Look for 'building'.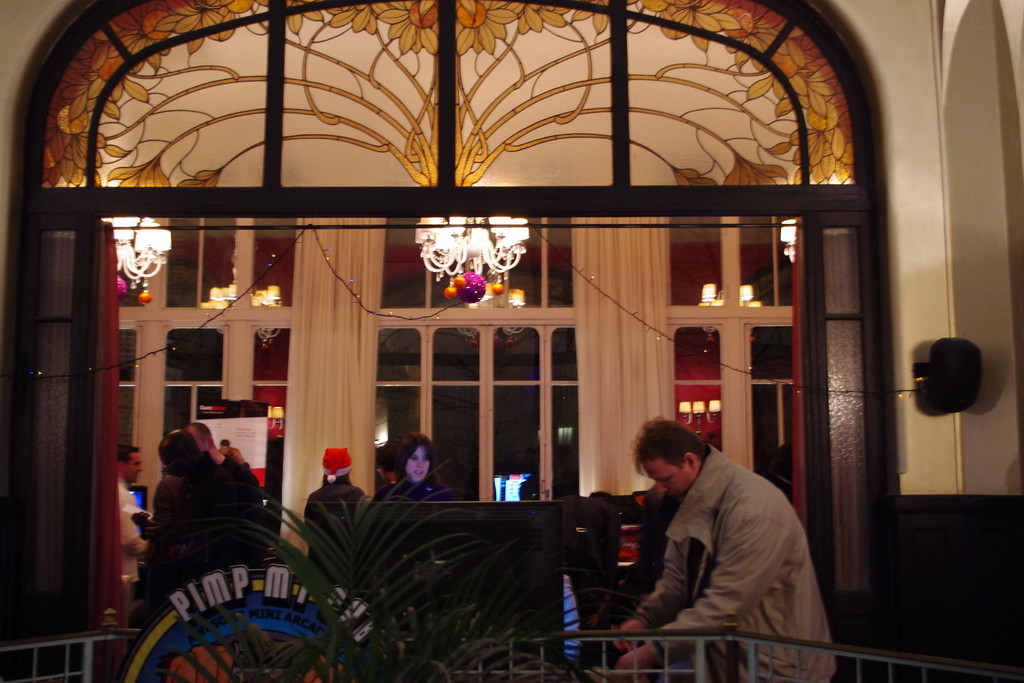
Found: <box>3,0,1020,682</box>.
